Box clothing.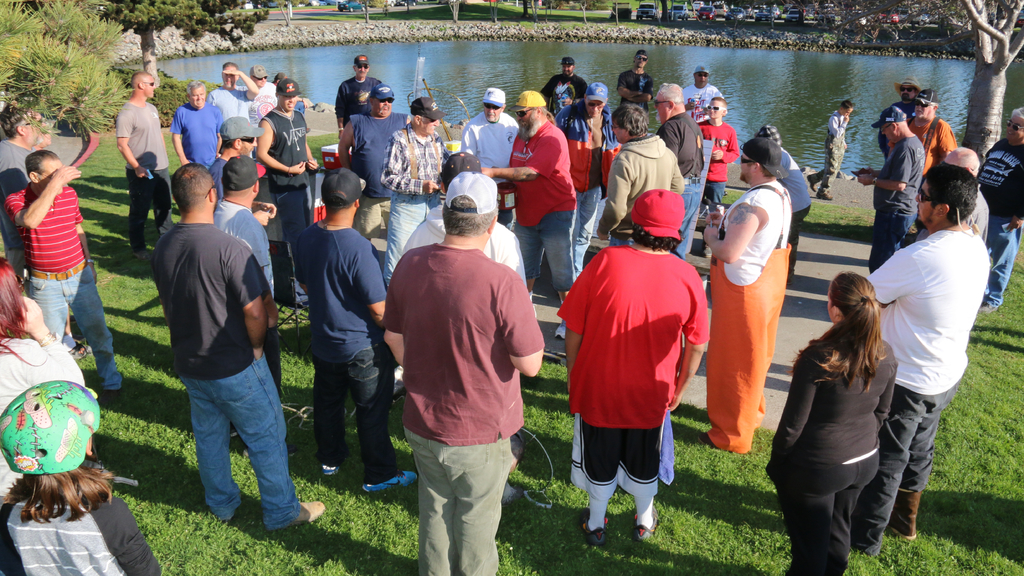
<bbox>871, 129, 925, 272</bbox>.
